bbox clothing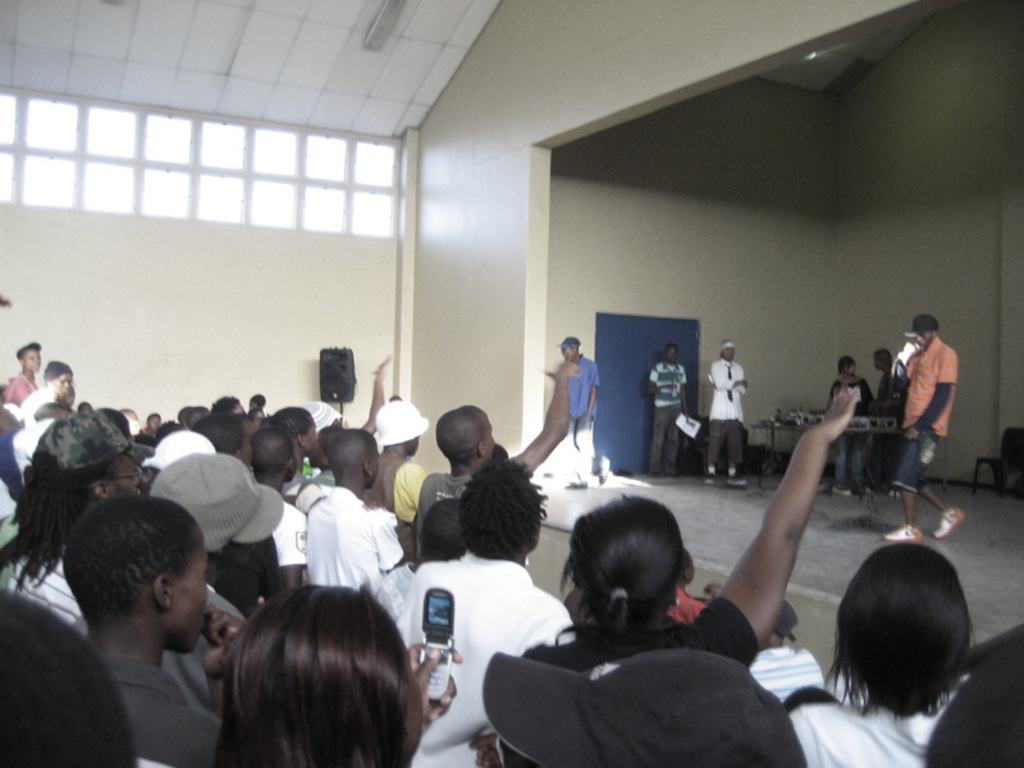
705 358 745 466
